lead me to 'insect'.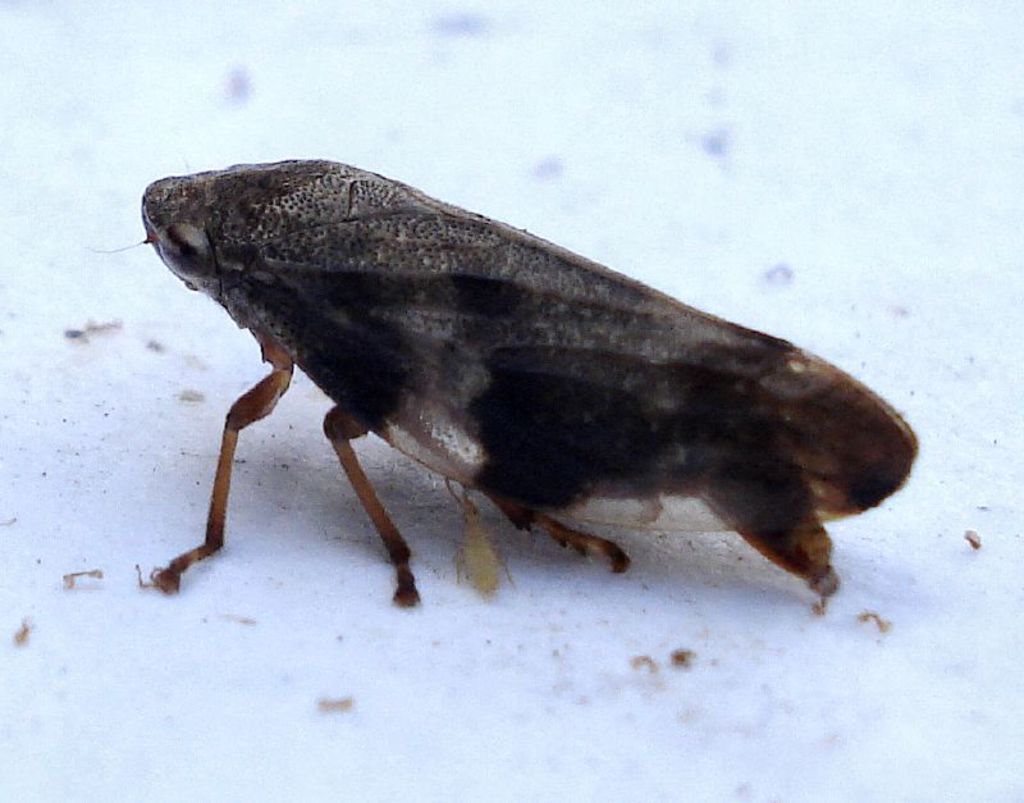
Lead to (81, 158, 924, 613).
